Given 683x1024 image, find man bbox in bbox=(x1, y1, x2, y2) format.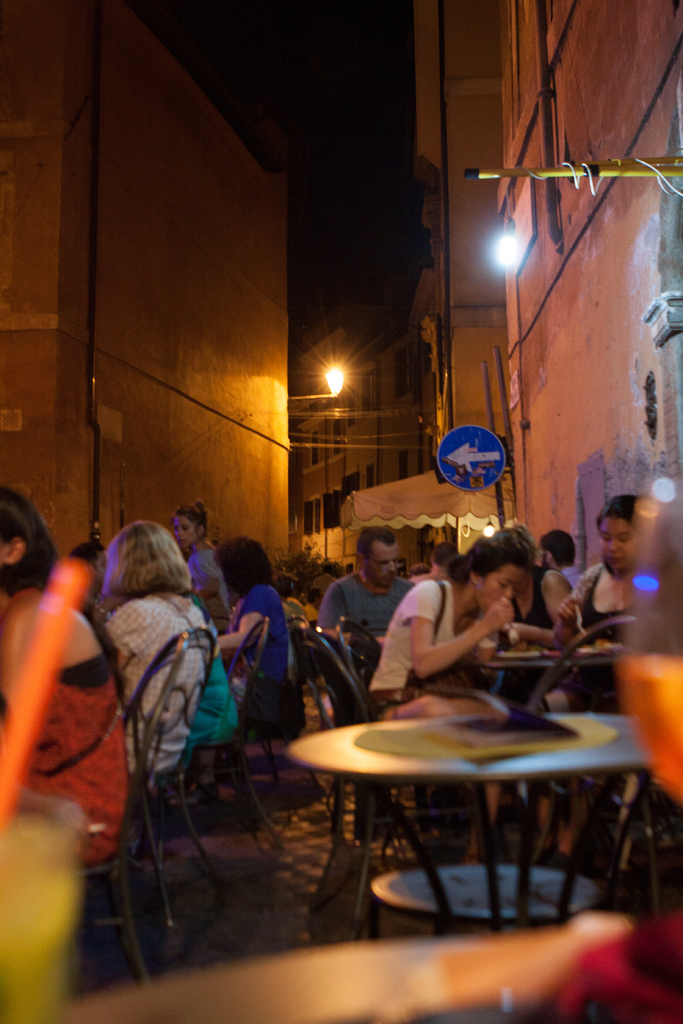
bbox=(211, 536, 318, 742).
